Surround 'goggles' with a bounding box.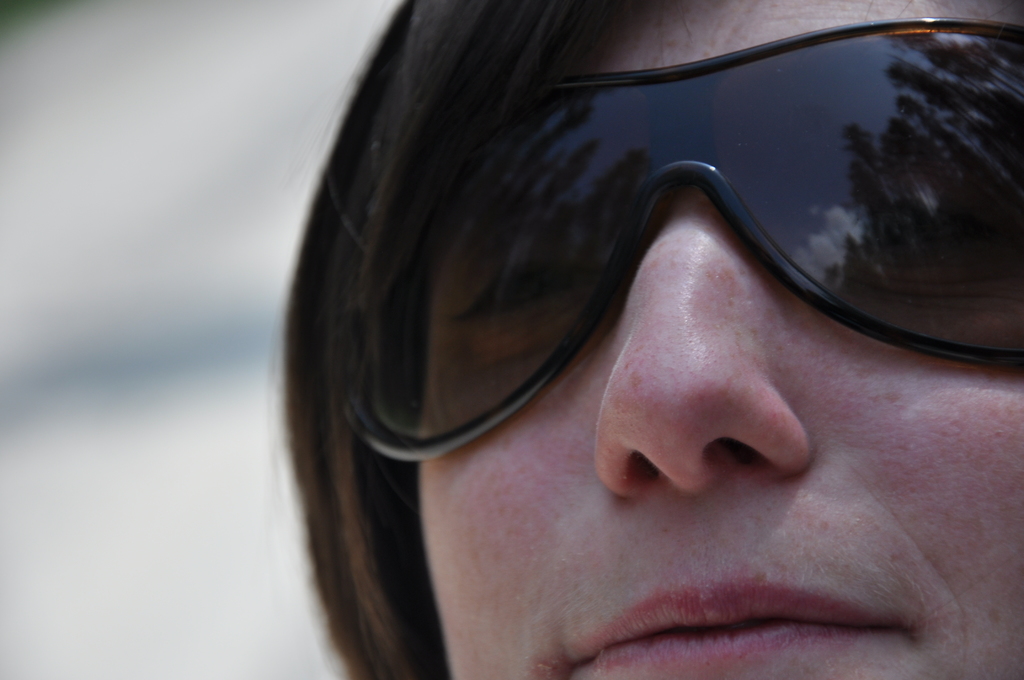
rect(357, 16, 1023, 485).
